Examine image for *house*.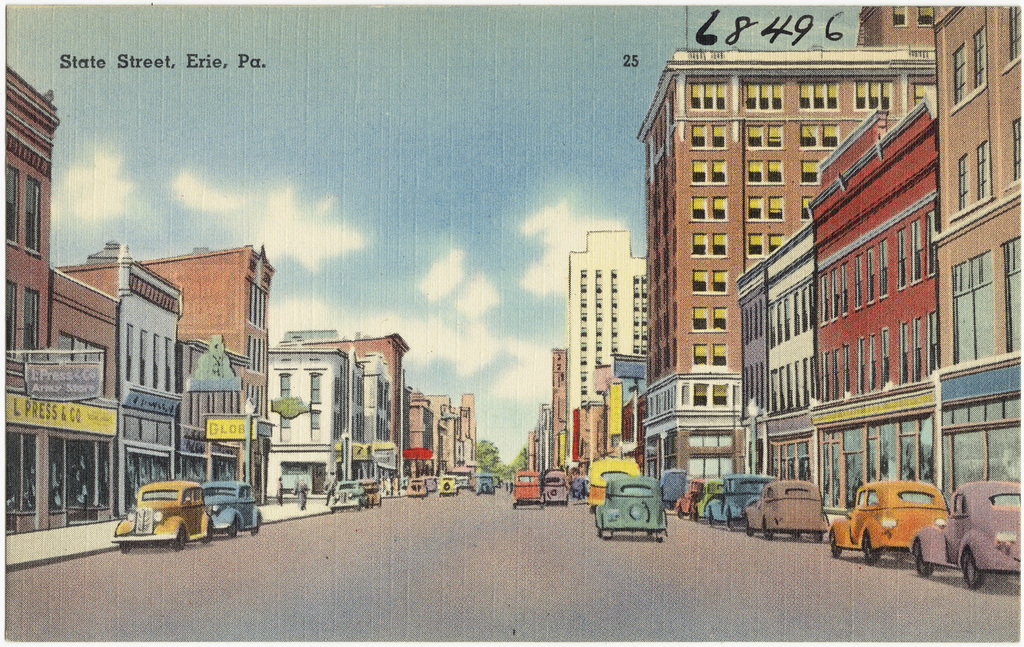
Examination result: l=934, t=0, r=1023, b=509.
